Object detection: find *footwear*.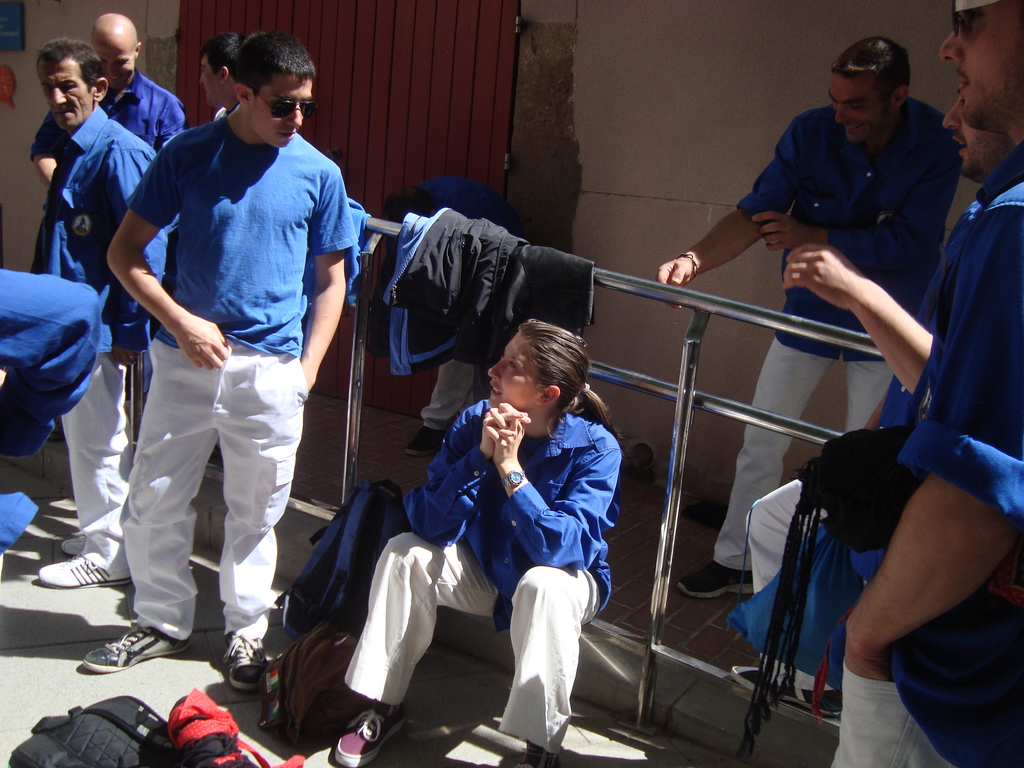
BBox(80, 621, 204, 673).
